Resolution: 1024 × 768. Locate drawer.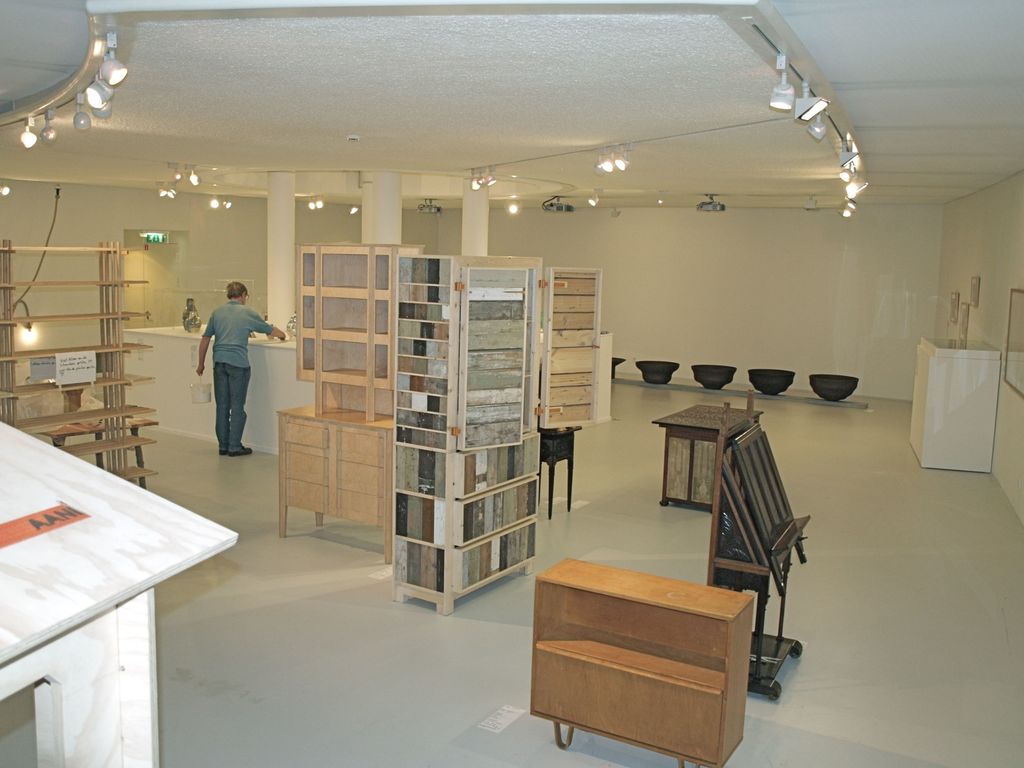
locate(287, 477, 330, 503).
